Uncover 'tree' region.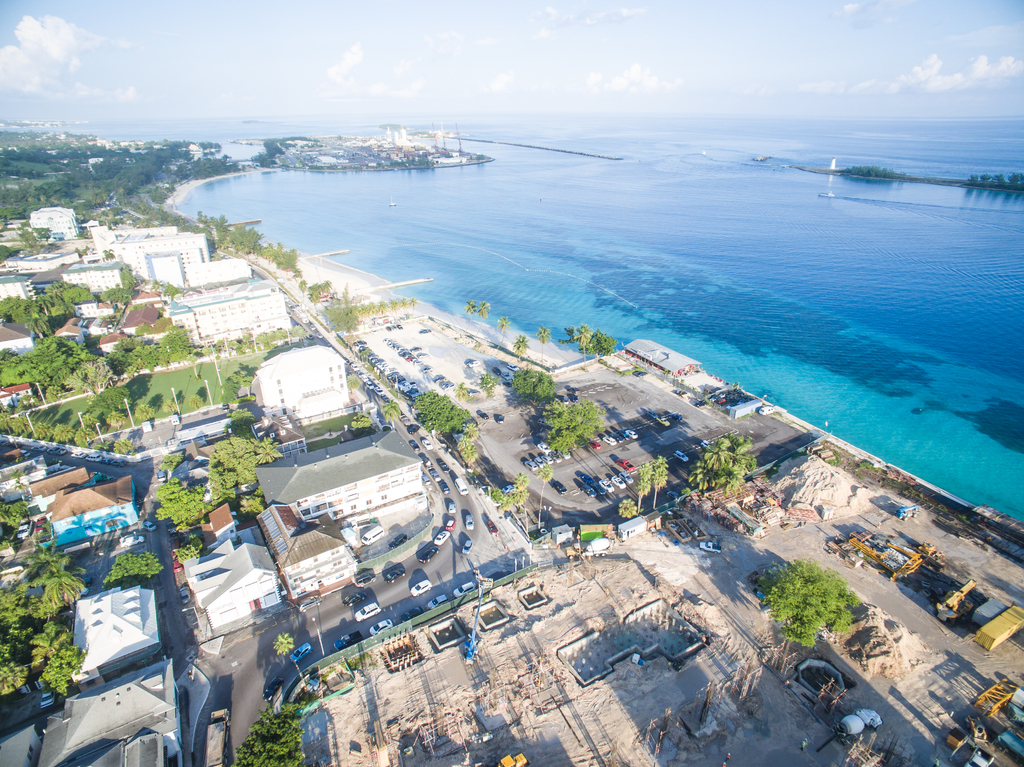
Uncovered: x1=714 y1=470 x2=739 y2=496.
